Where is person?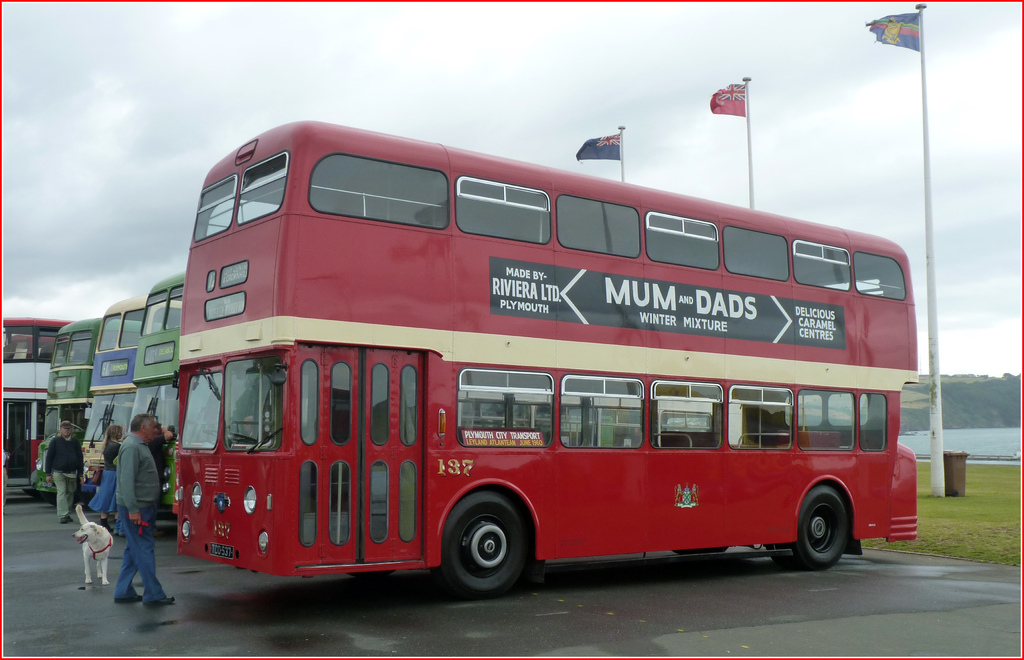
88/422/134/538.
